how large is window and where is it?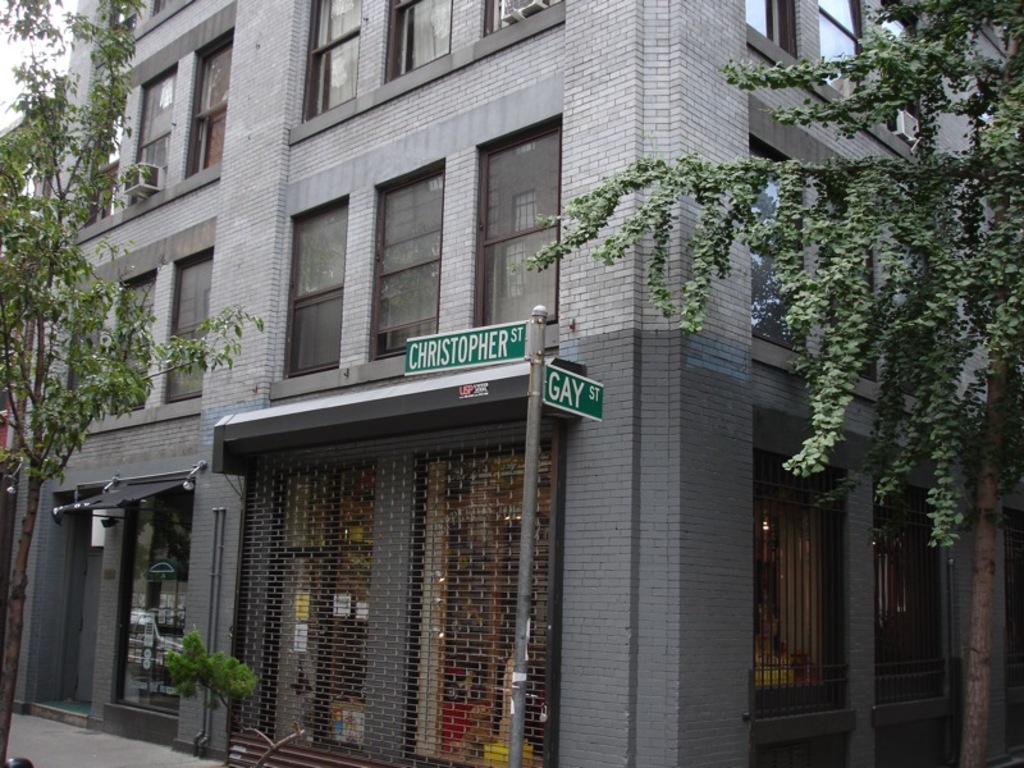
Bounding box: [488,0,549,28].
